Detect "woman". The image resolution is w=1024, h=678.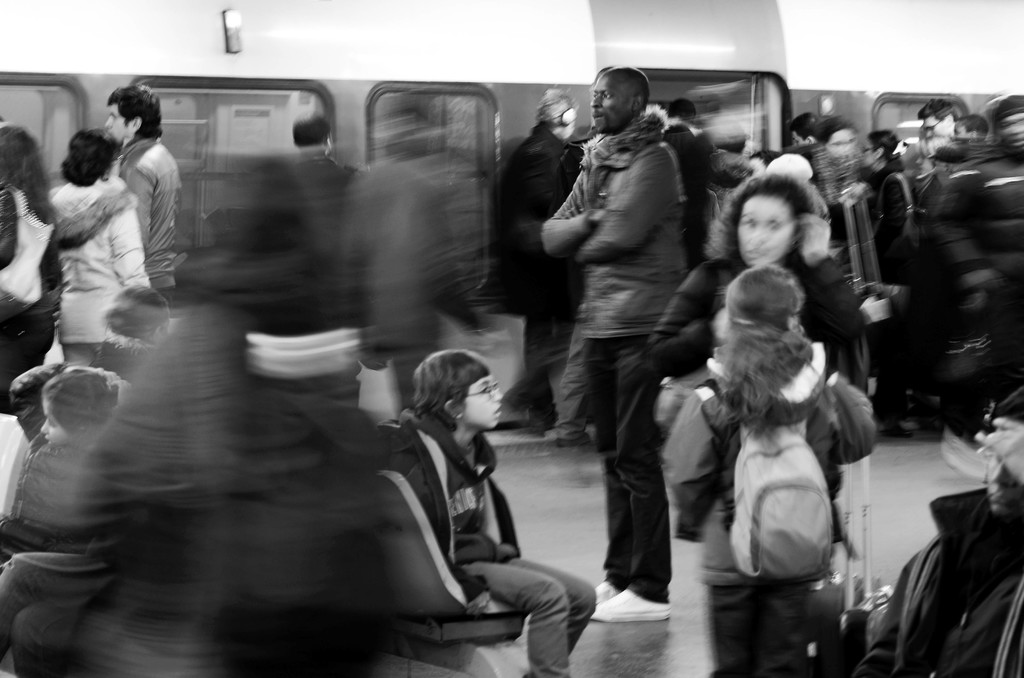
bbox=[0, 126, 63, 416].
